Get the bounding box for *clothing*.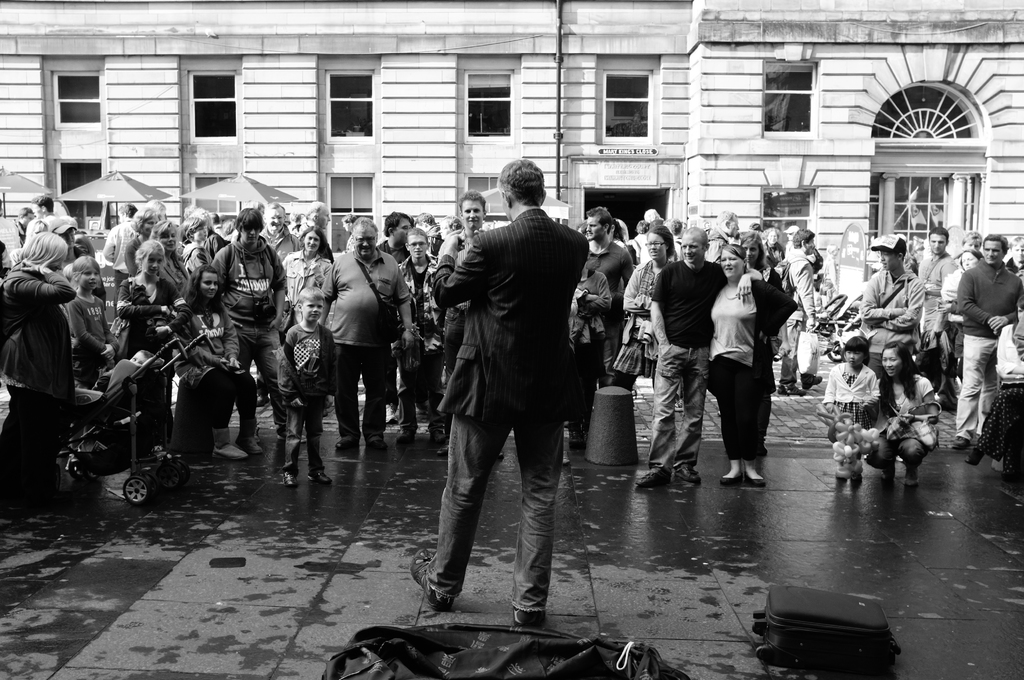
detection(124, 234, 147, 267).
